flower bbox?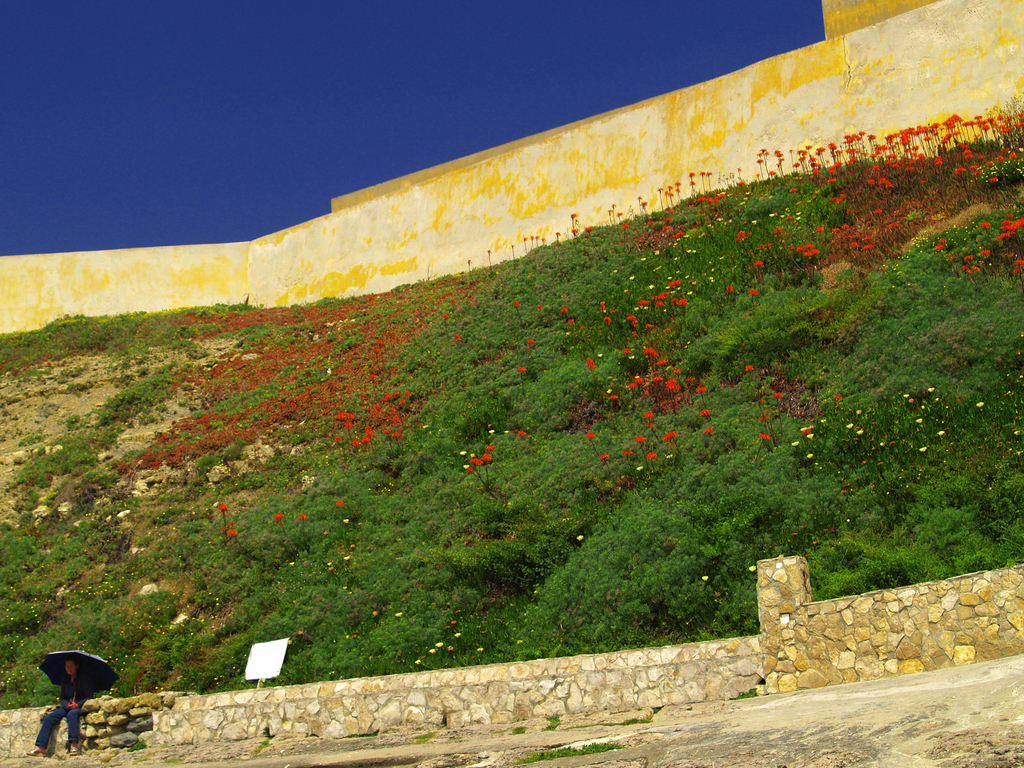
(484,453,490,463)
